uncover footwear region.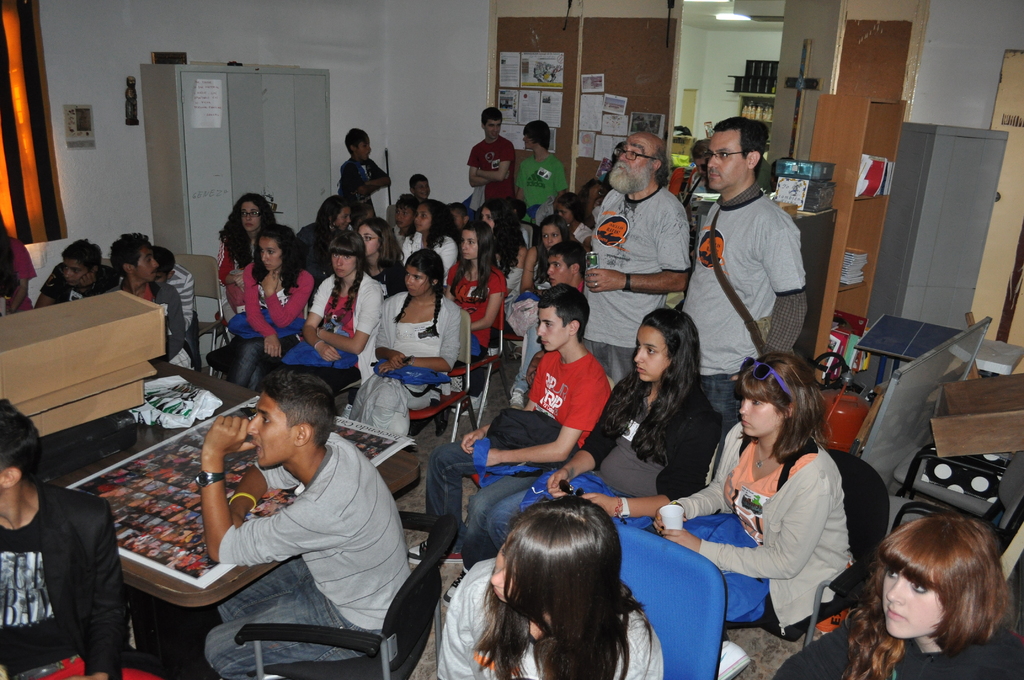
Uncovered: (714, 639, 751, 679).
